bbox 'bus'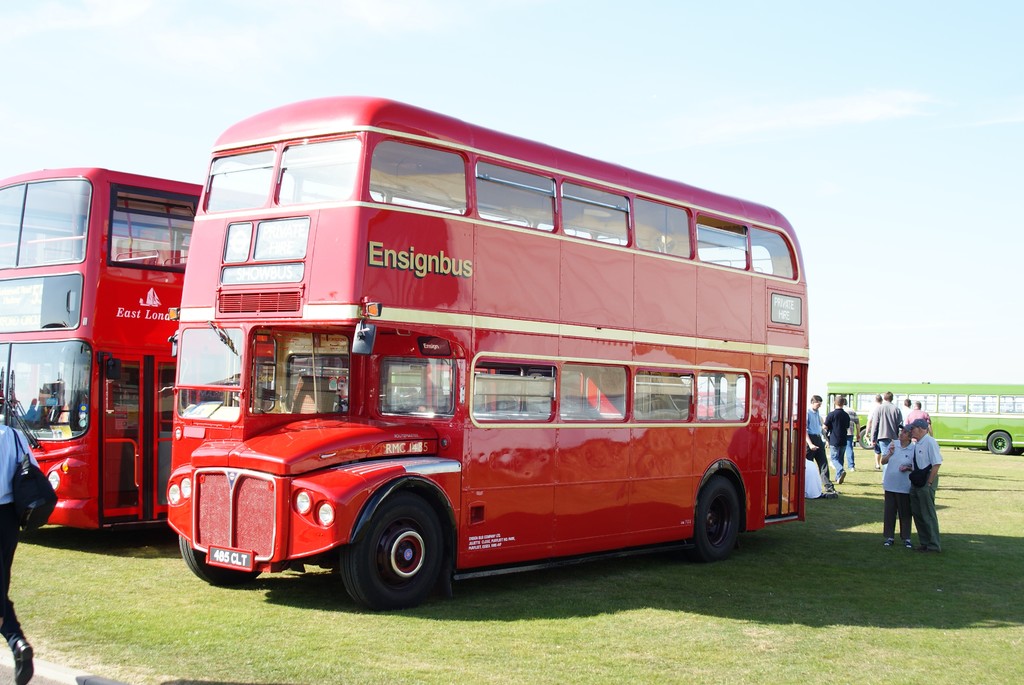
0 164 308 531
